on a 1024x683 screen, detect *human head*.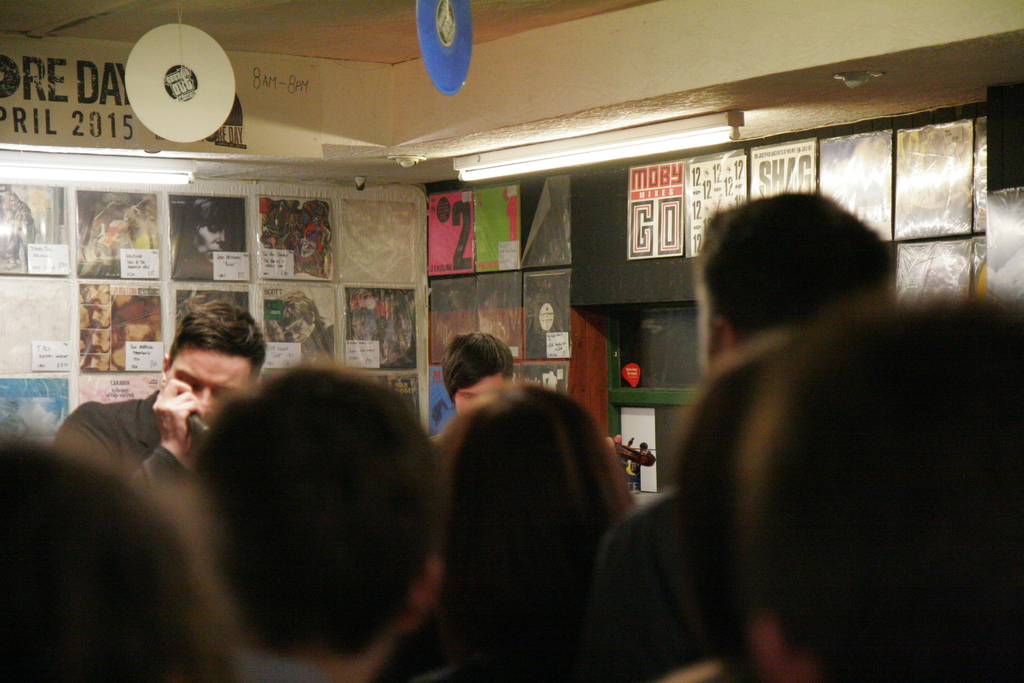
[left=449, top=379, right=636, bottom=627].
